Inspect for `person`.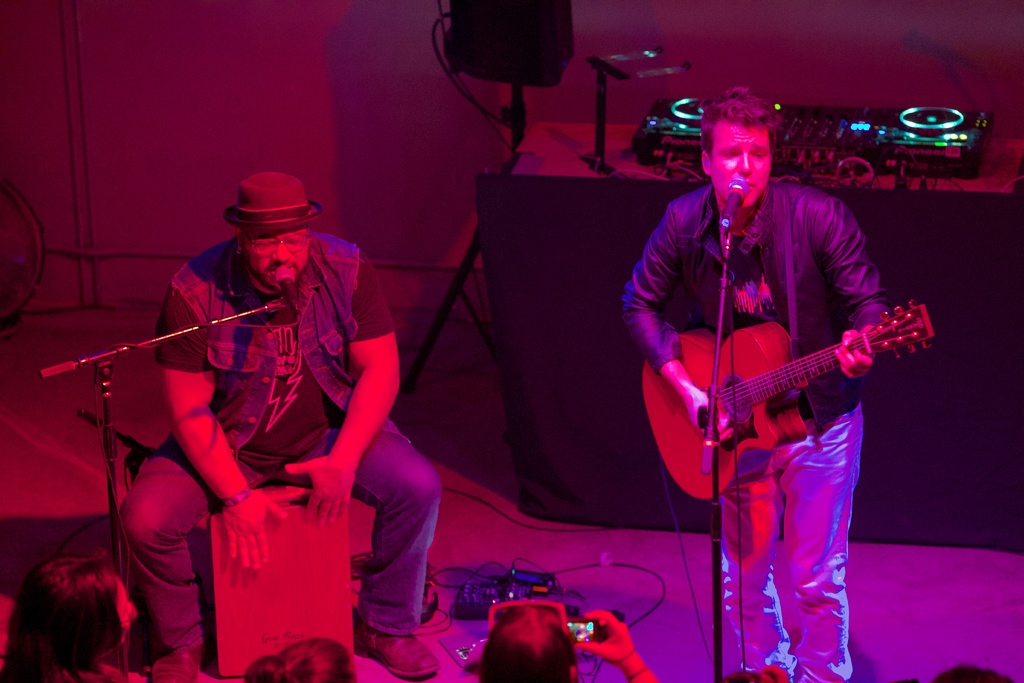
Inspection: [left=621, top=86, right=894, bottom=682].
